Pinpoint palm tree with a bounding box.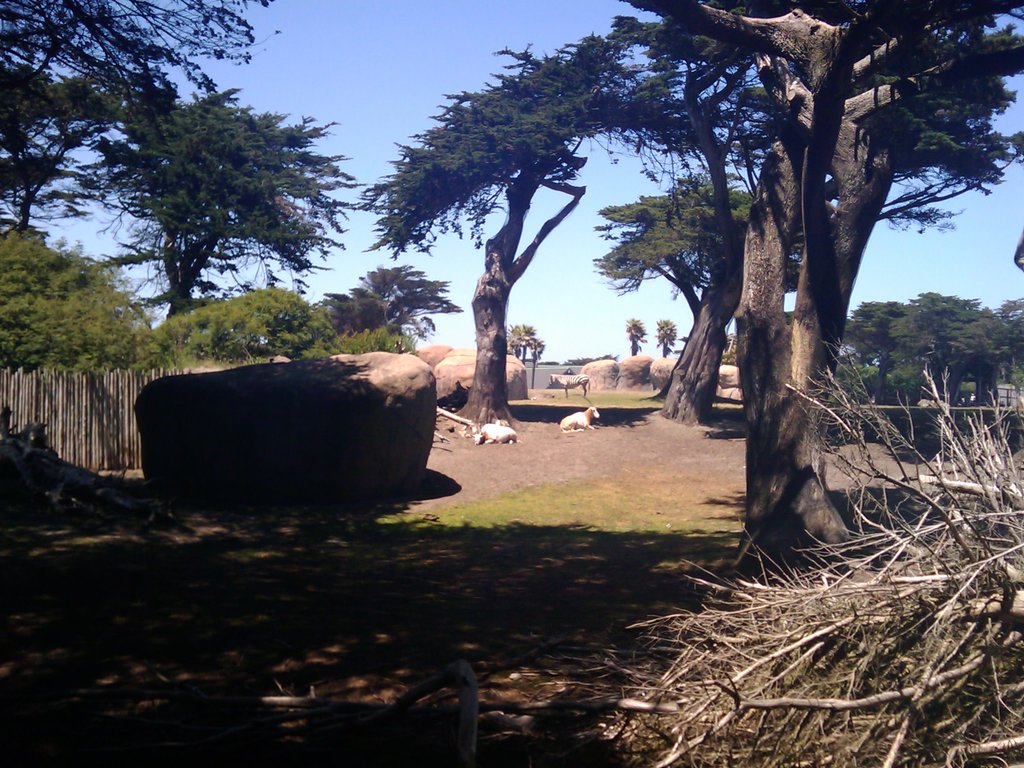
[662, 10, 955, 497].
